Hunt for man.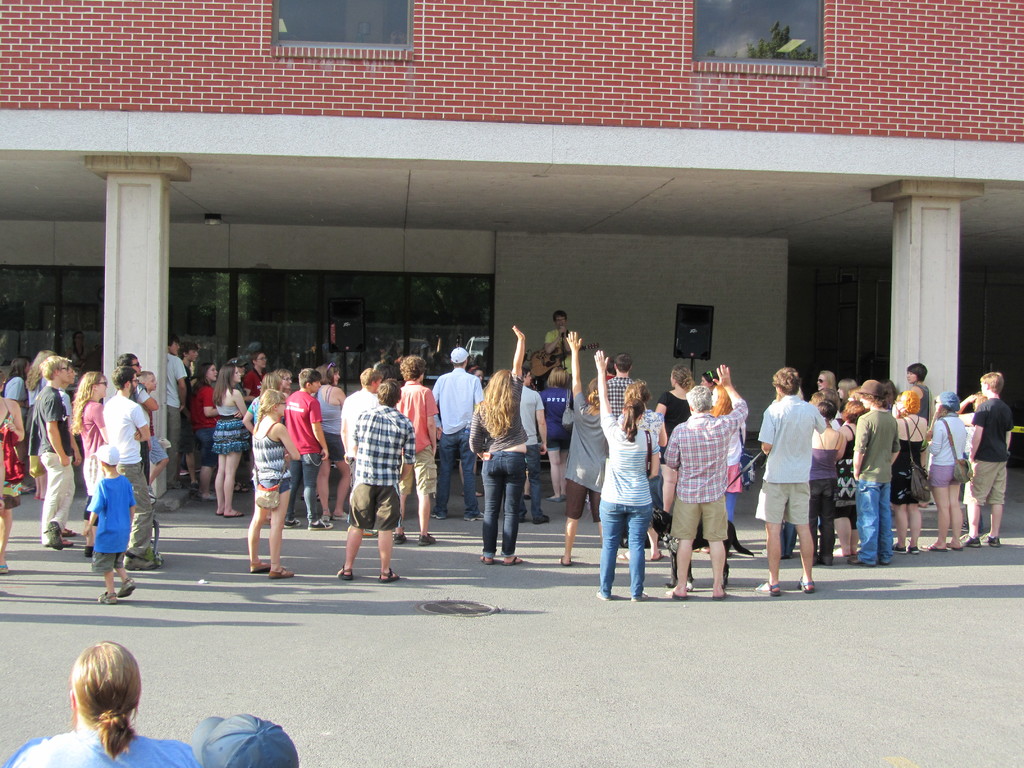
Hunted down at crop(169, 336, 184, 488).
